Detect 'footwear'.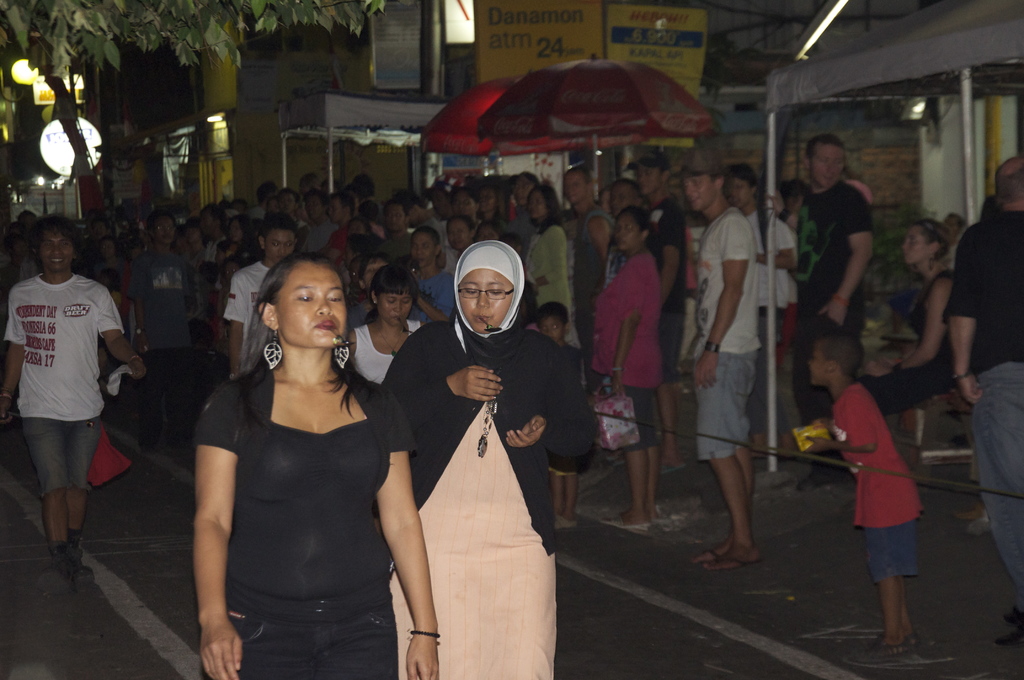
Detected at {"left": 39, "top": 547, "right": 72, "bottom": 596}.
